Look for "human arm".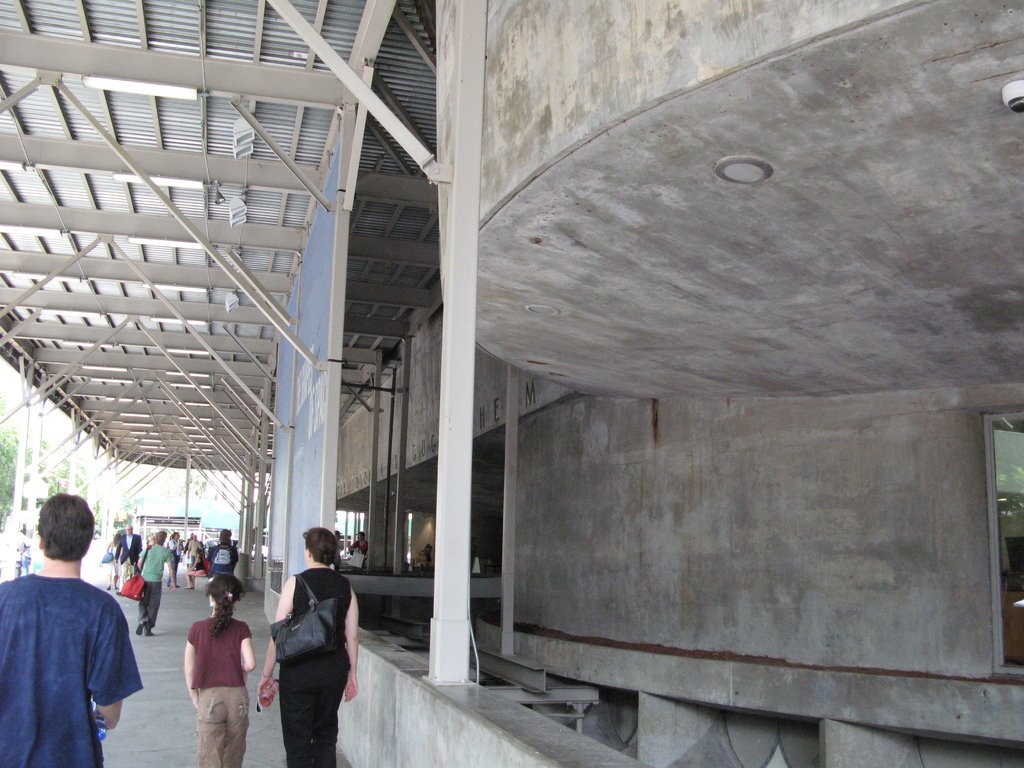
Found: pyautogui.locateOnScreen(182, 617, 202, 710).
